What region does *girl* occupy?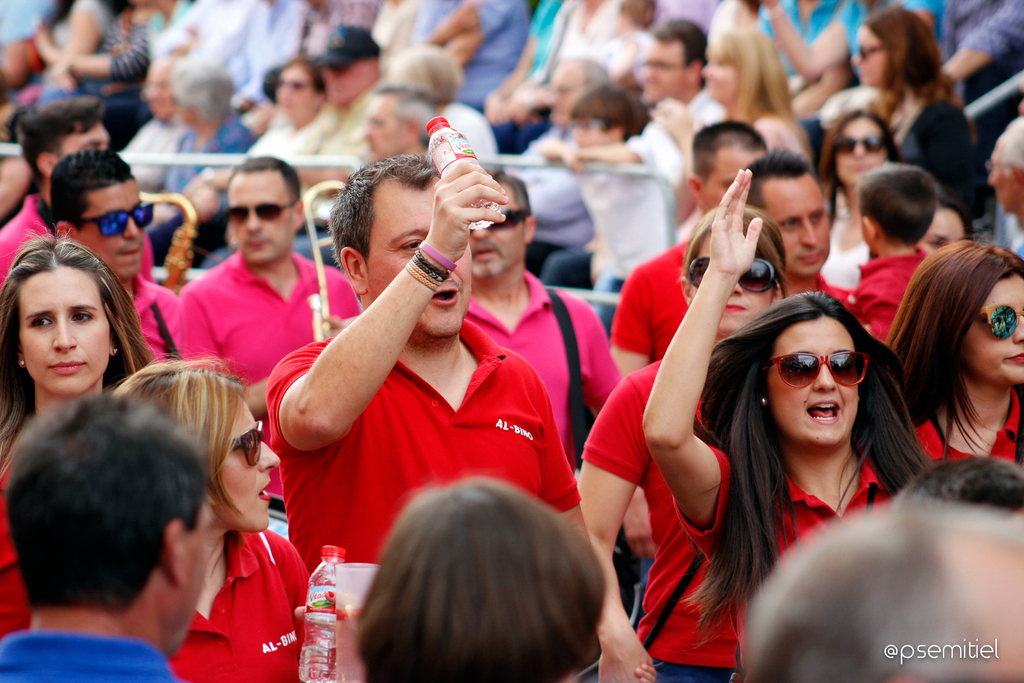
[817, 95, 931, 284].
